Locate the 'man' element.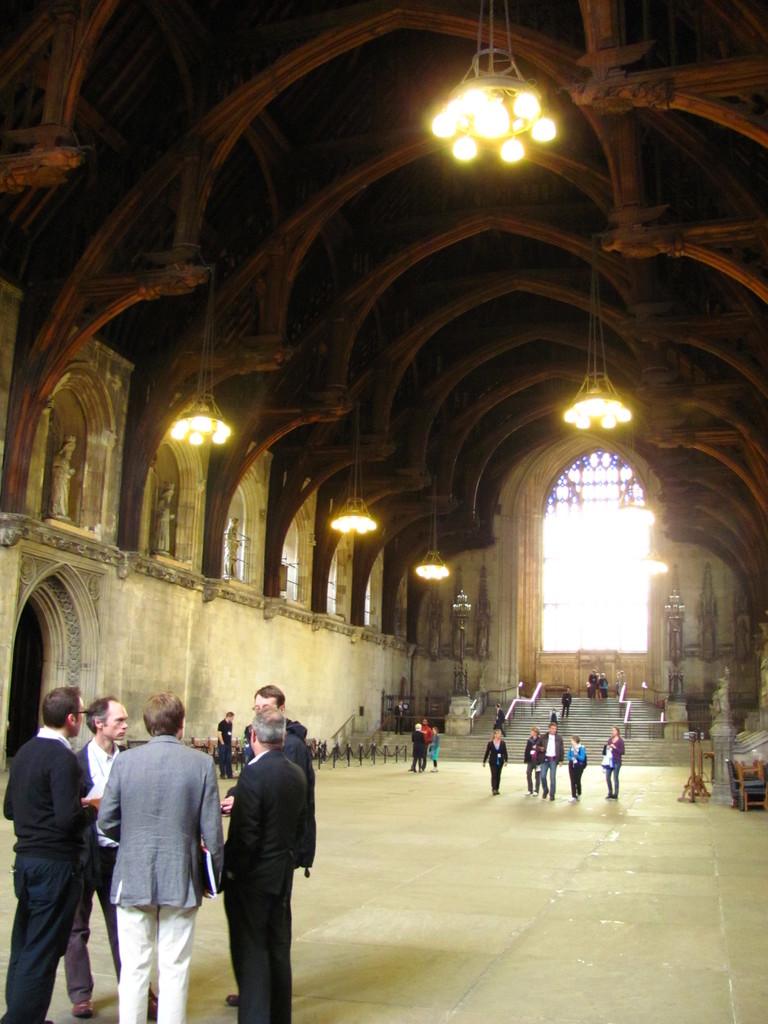
Element bbox: bbox=[228, 685, 310, 1007].
